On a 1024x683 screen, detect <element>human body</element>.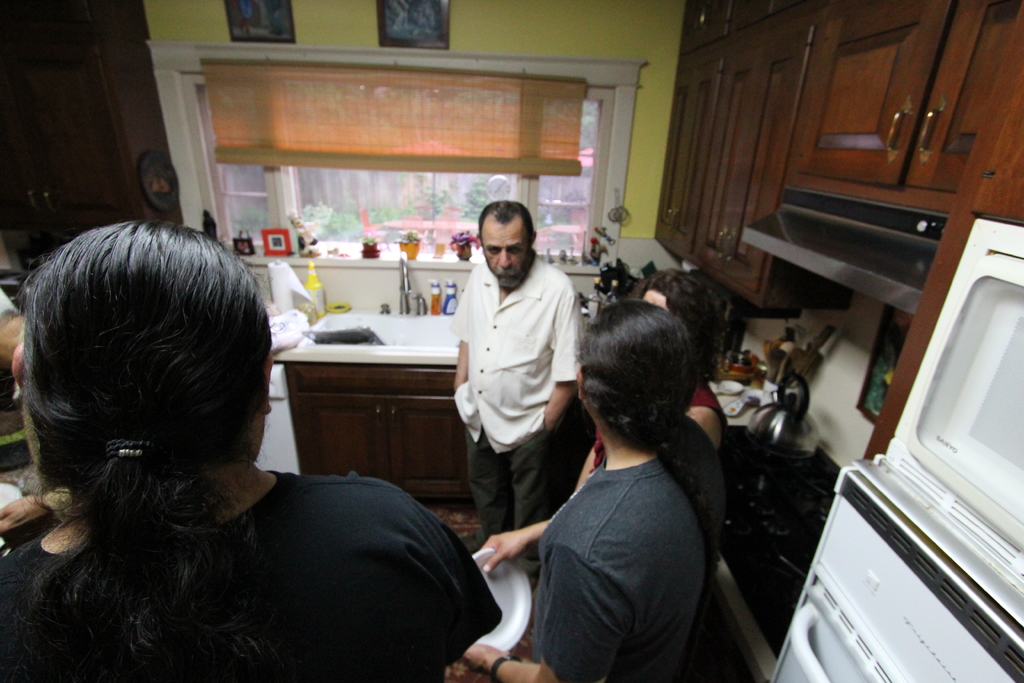
detection(0, 219, 500, 682).
